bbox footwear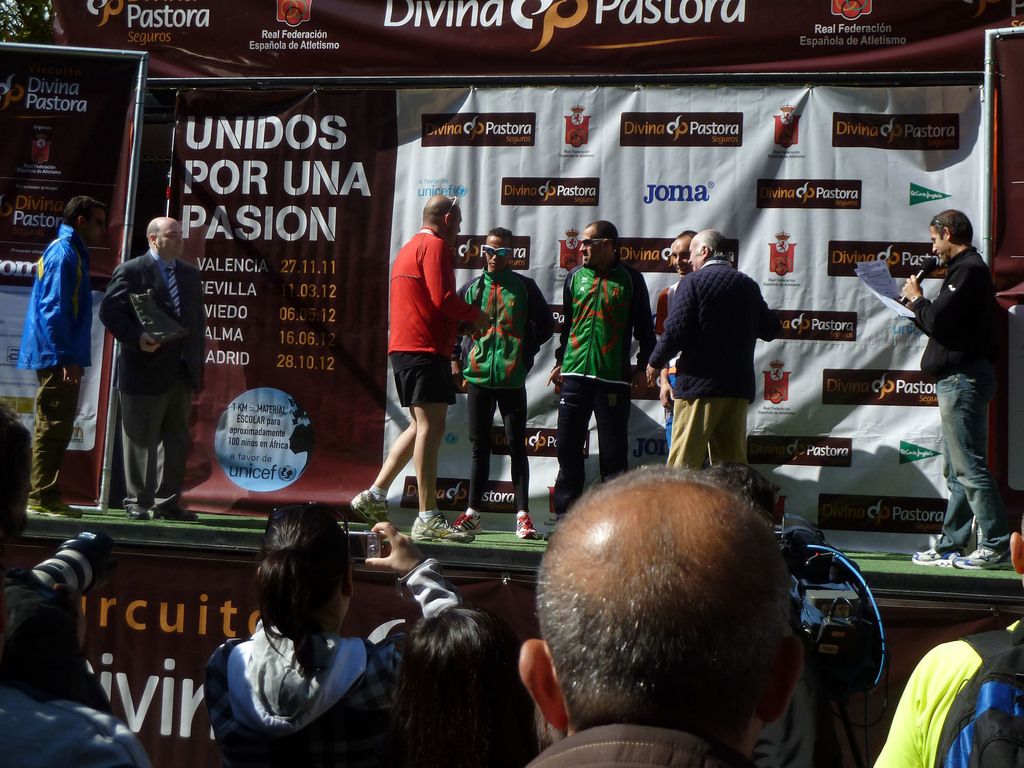
Rect(121, 498, 146, 522)
